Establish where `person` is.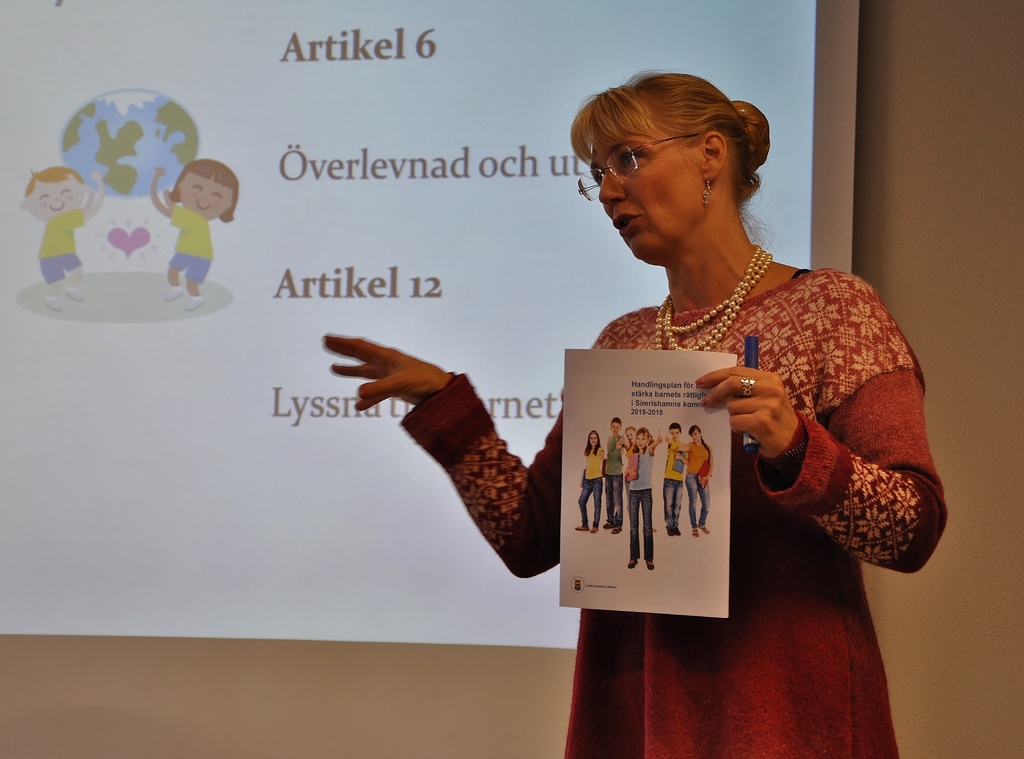
Established at box=[29, 170, 106, 307].
